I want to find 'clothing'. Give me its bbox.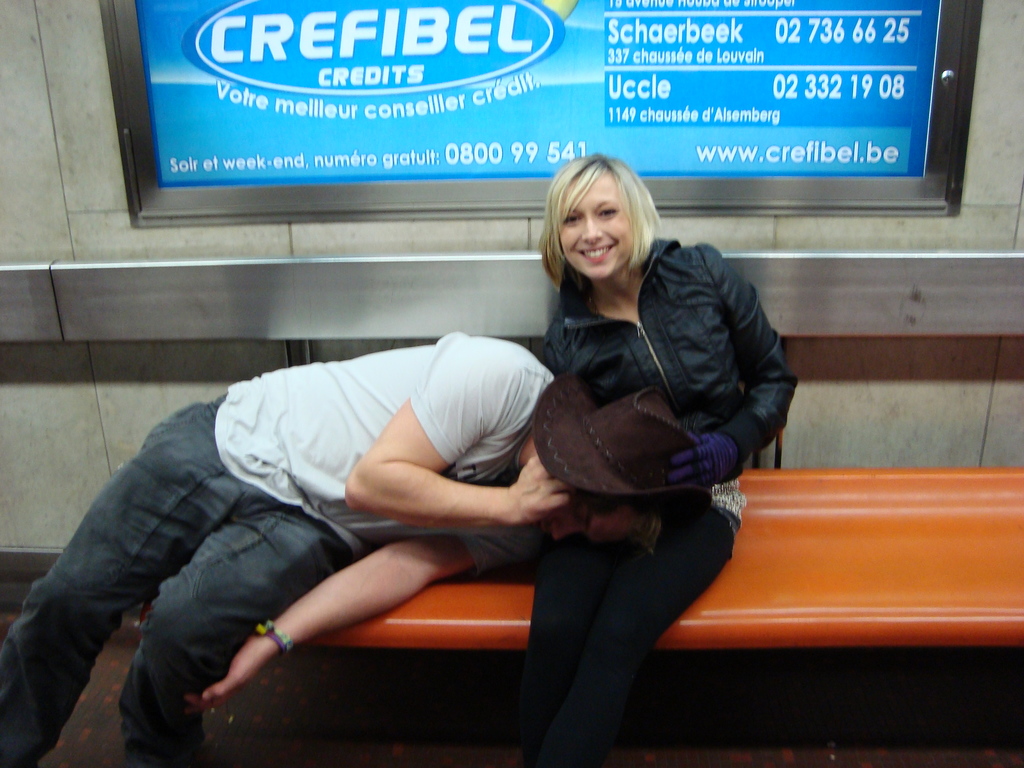
528:237:810:767.
